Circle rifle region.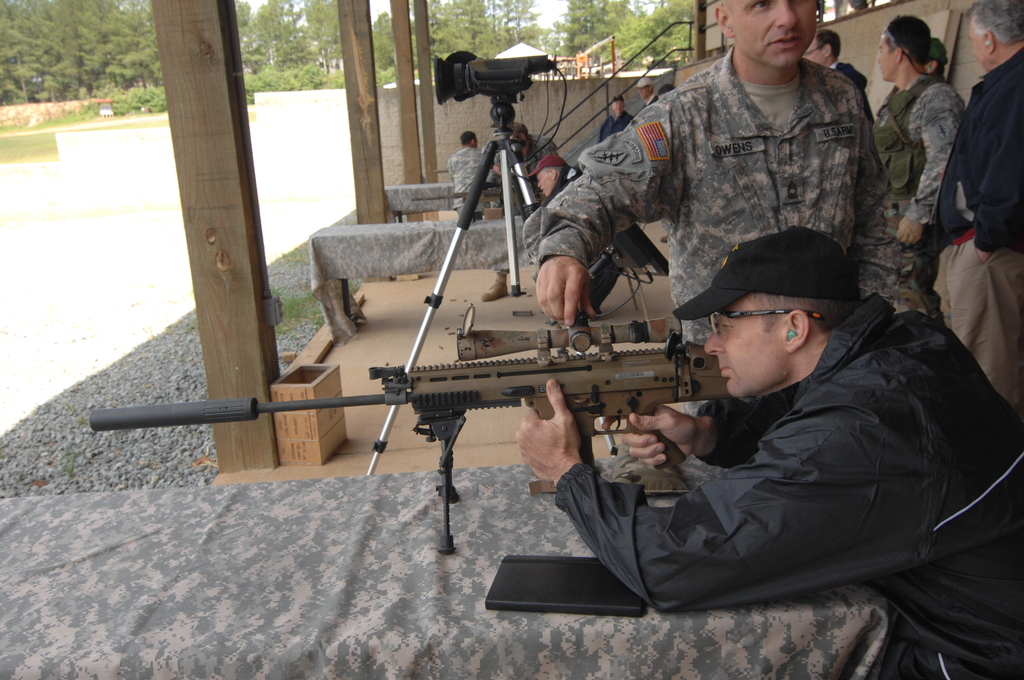
Region: [93, 312, 728, 551].
